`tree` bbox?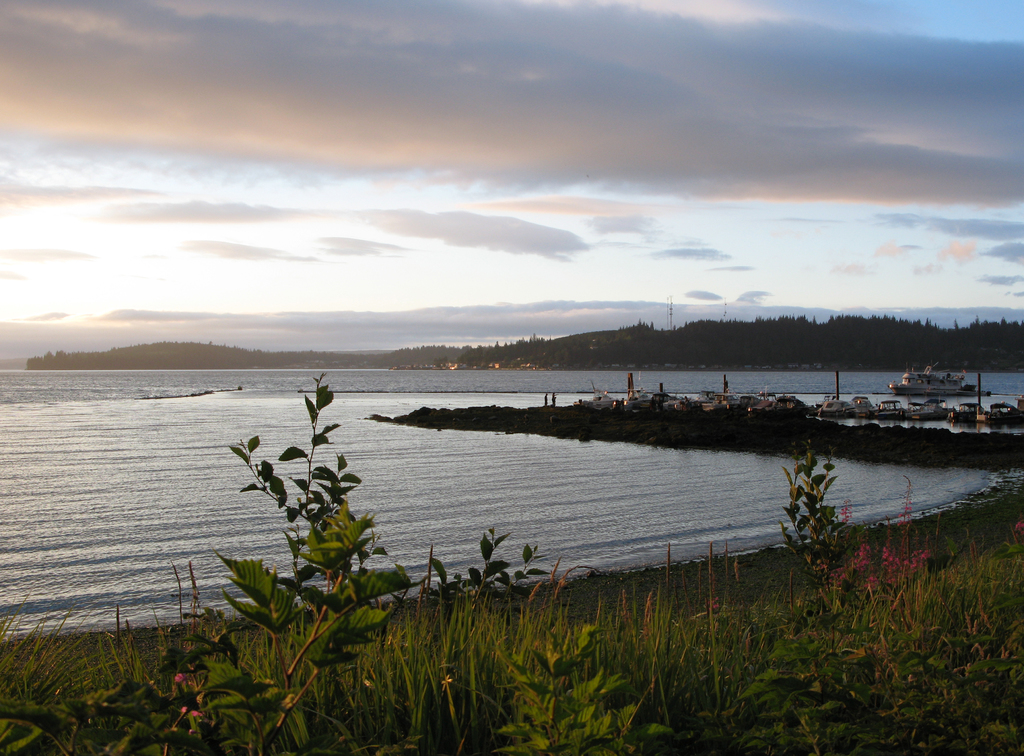
locate(784, 443, 859, 579)
